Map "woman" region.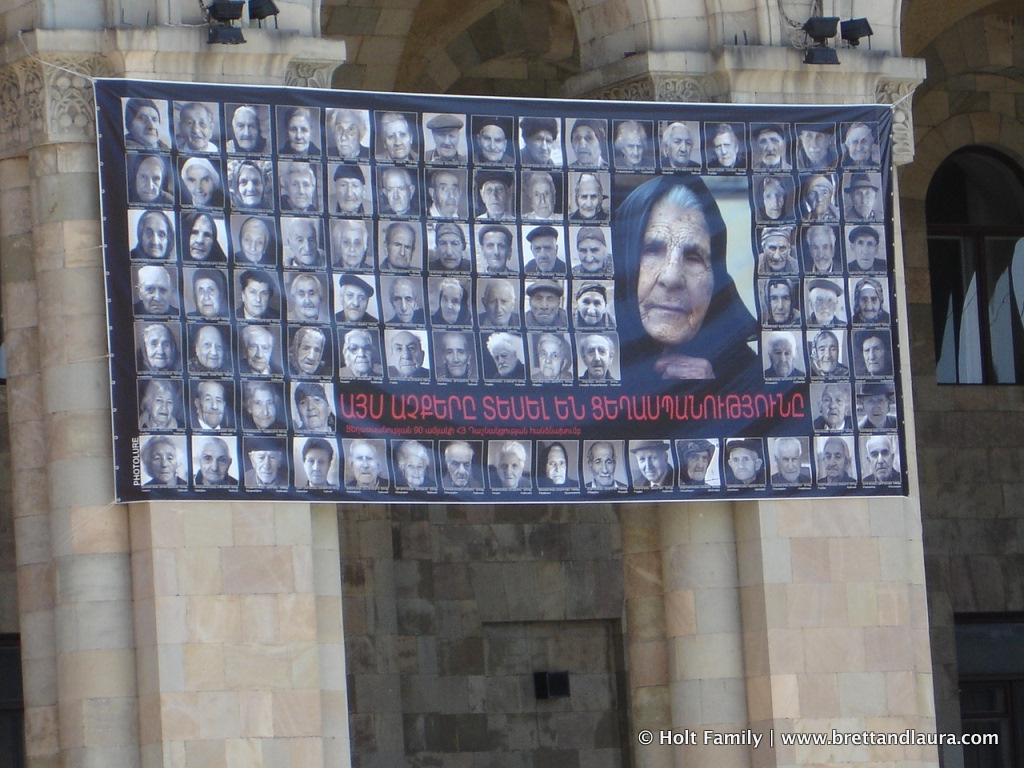
Mapped to x1=848, y1=278, x2=890, y2=327.
